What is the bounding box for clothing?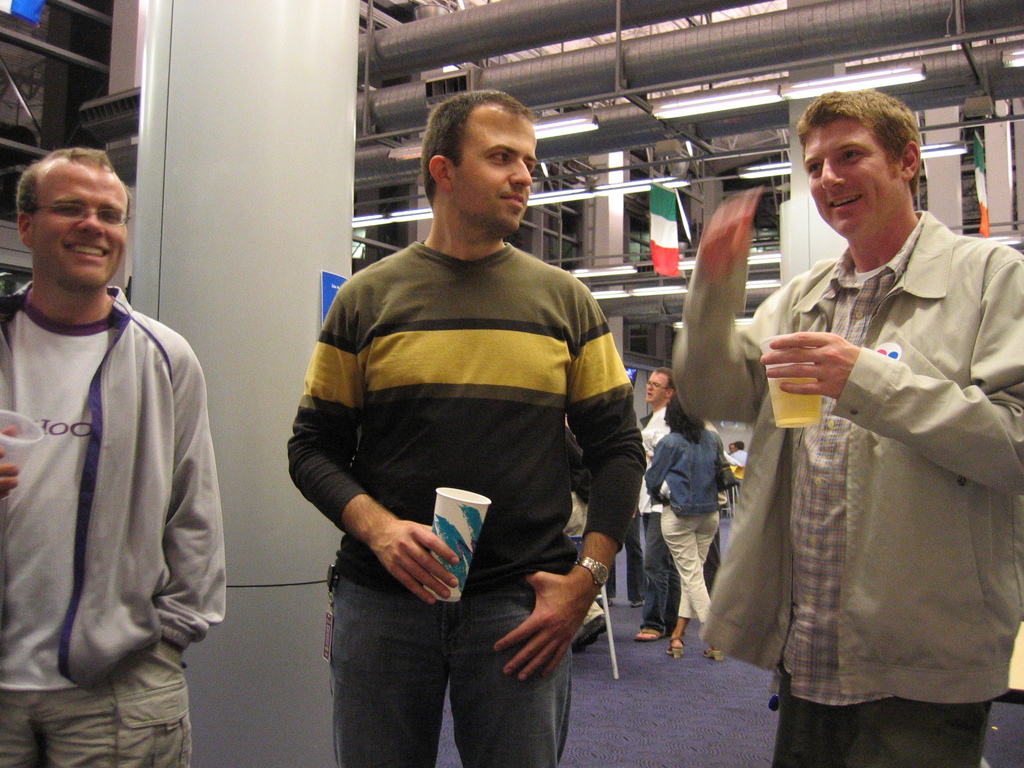
<box>332,563,570,767</box>.
